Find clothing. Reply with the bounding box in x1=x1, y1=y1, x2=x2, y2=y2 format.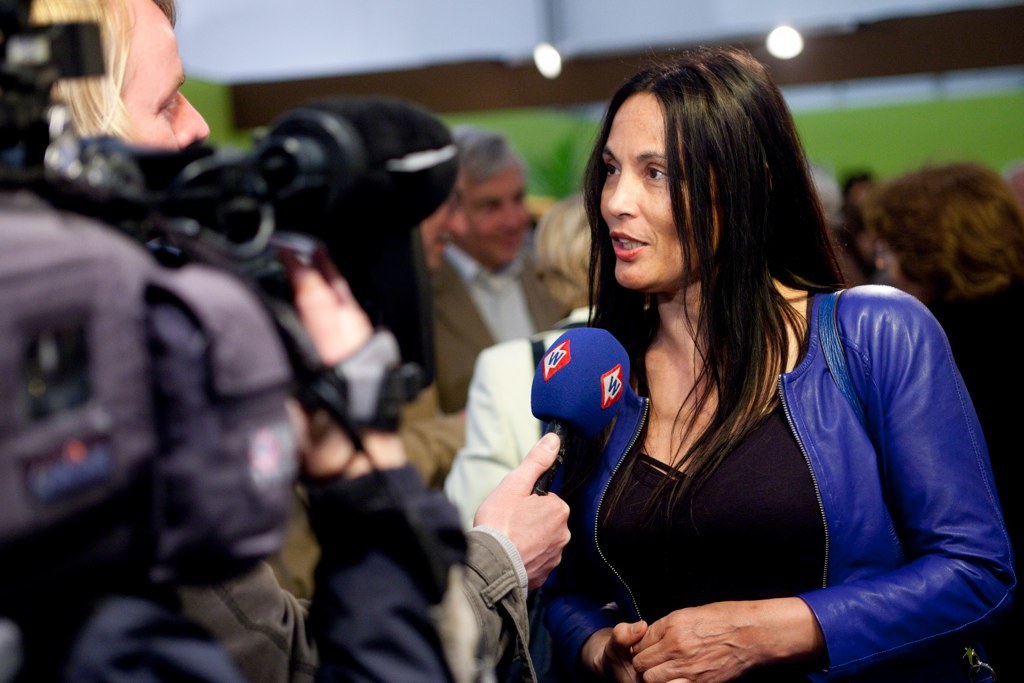
x1=559, y1=206, x2=1003, y2=682.
